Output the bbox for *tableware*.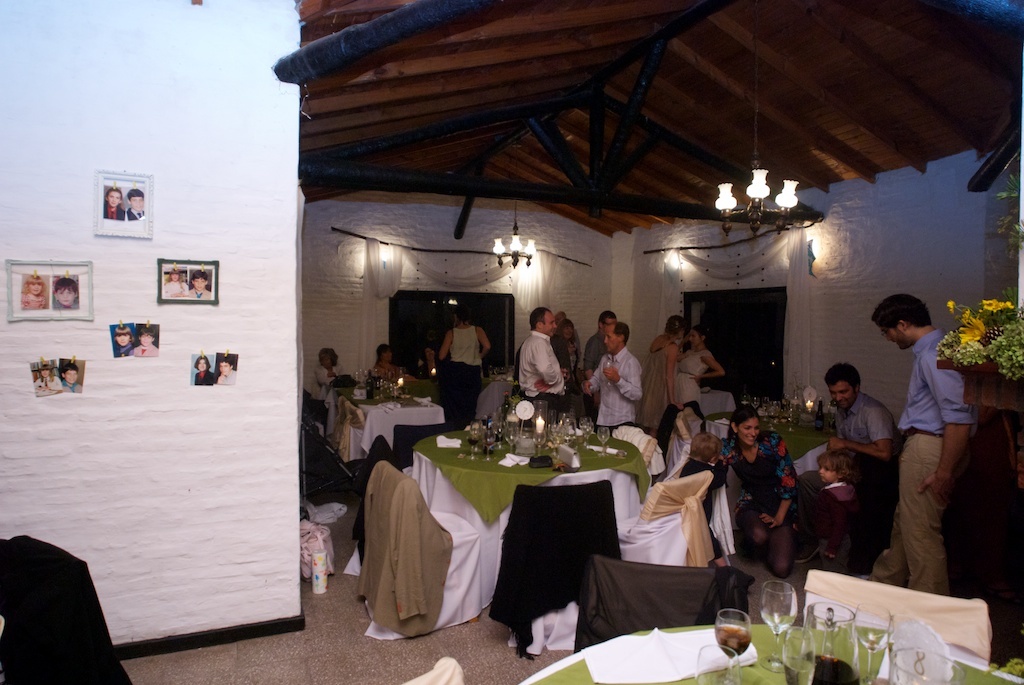
locate(803, 597, 860, 668).
